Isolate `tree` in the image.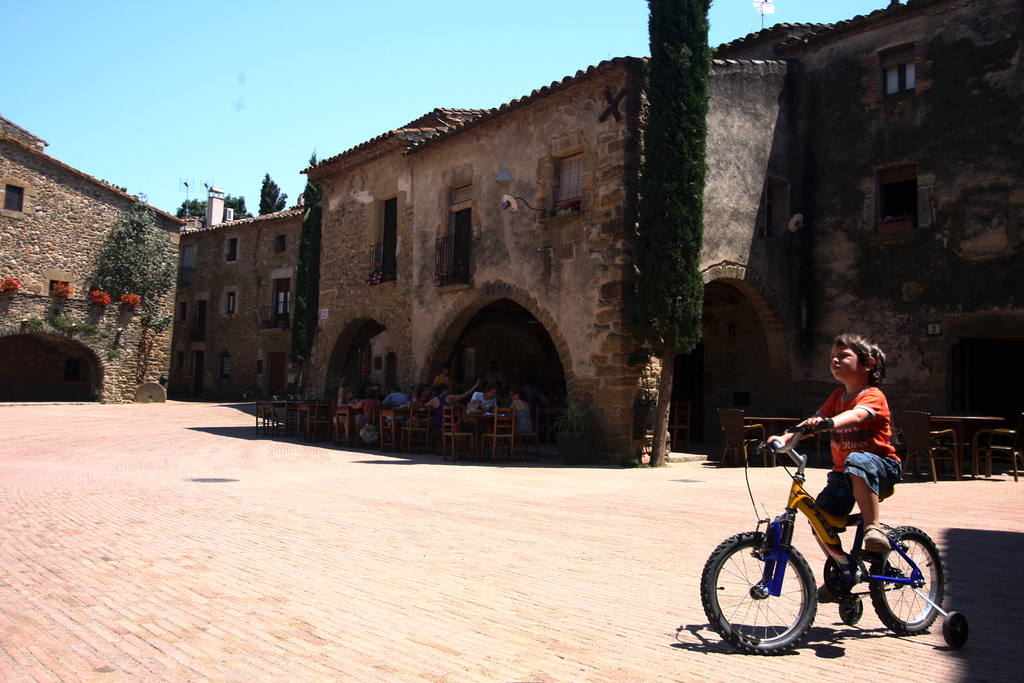
Isolated region: bbox(289, 147, 323, 388).
